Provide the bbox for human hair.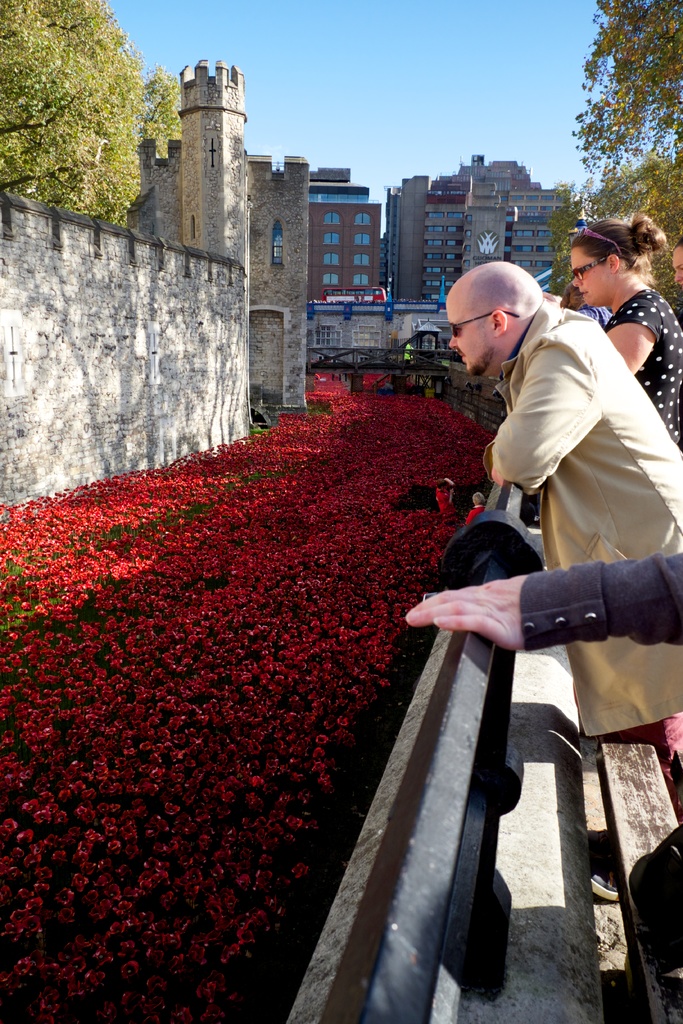
pyautogui.locateOnScreen(589, 203, 663, 297).
